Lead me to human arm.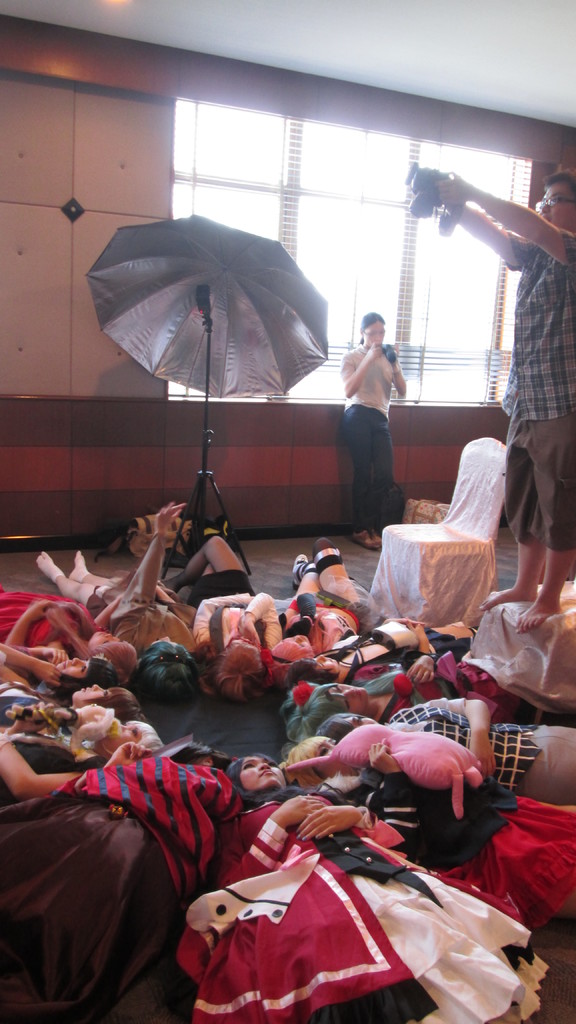
Lead to left=405, top=652, right=436, bottom=684.
